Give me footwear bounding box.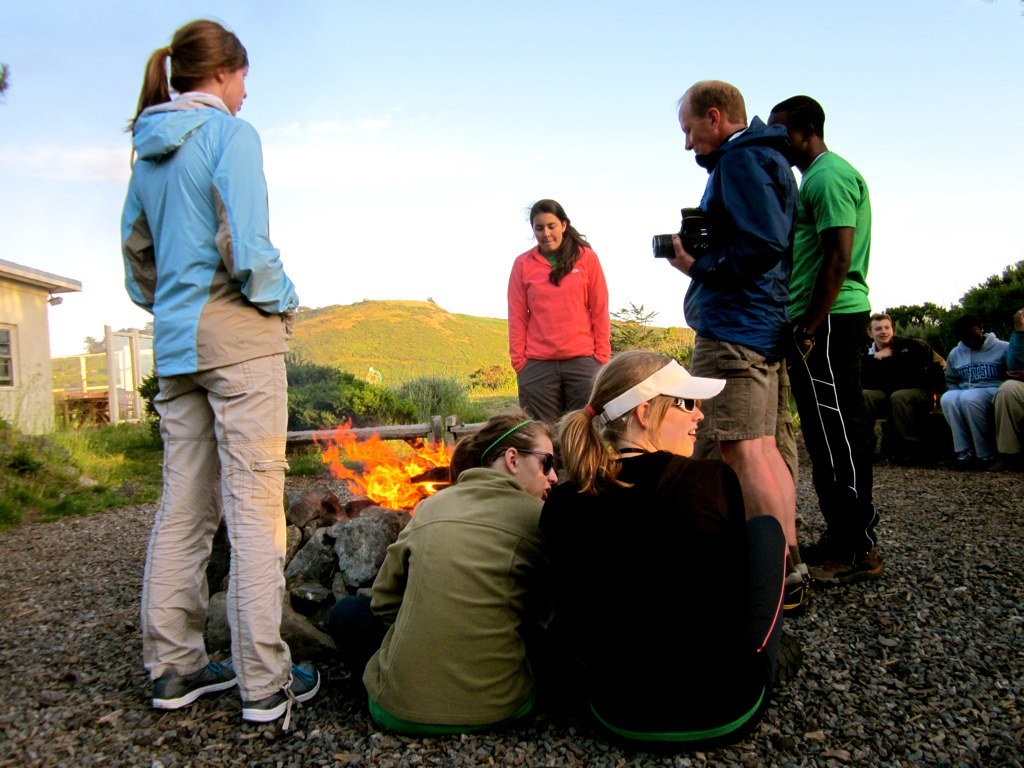
[left=808, top=548, right=882, bottom=586].
